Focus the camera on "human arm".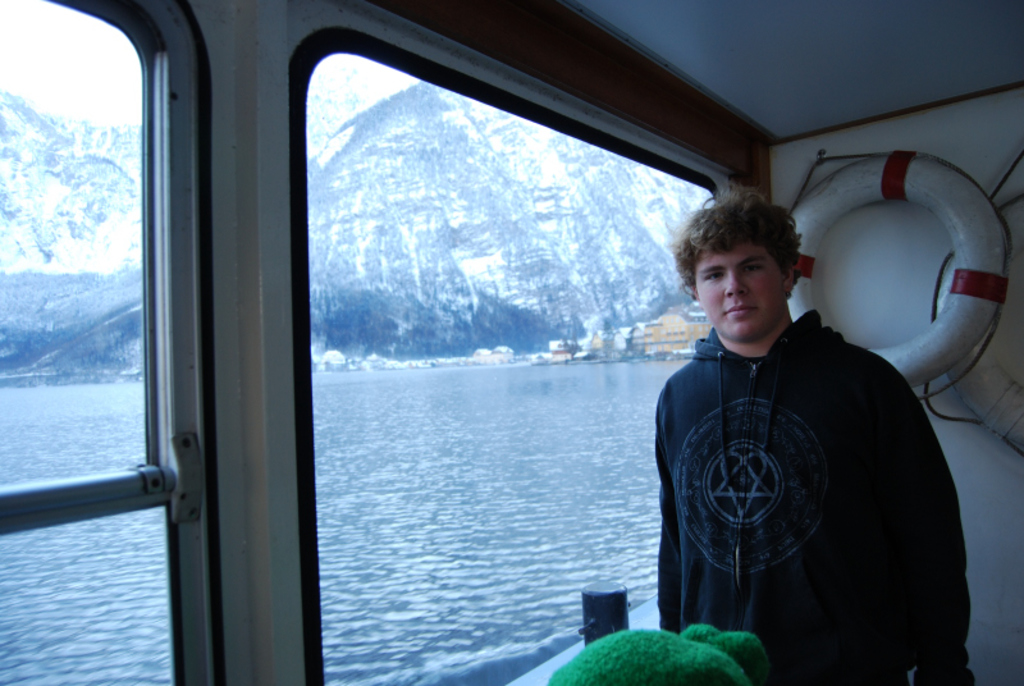
Focus region: (x1=887, y1=394, x2=973, y2=685).
